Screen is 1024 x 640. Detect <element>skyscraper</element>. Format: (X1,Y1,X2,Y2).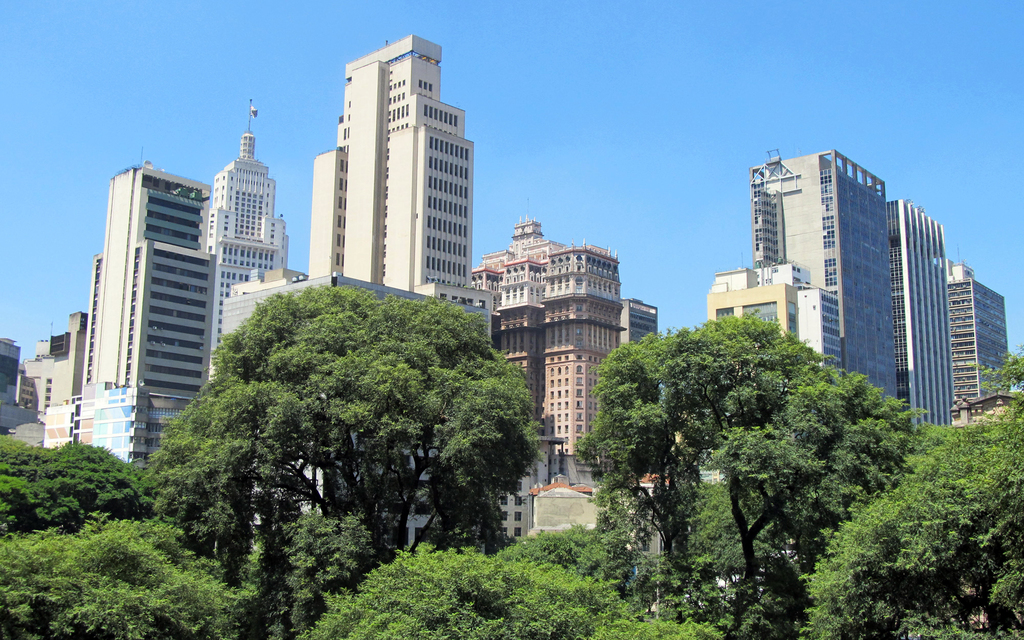
(954,256,1008,419).
